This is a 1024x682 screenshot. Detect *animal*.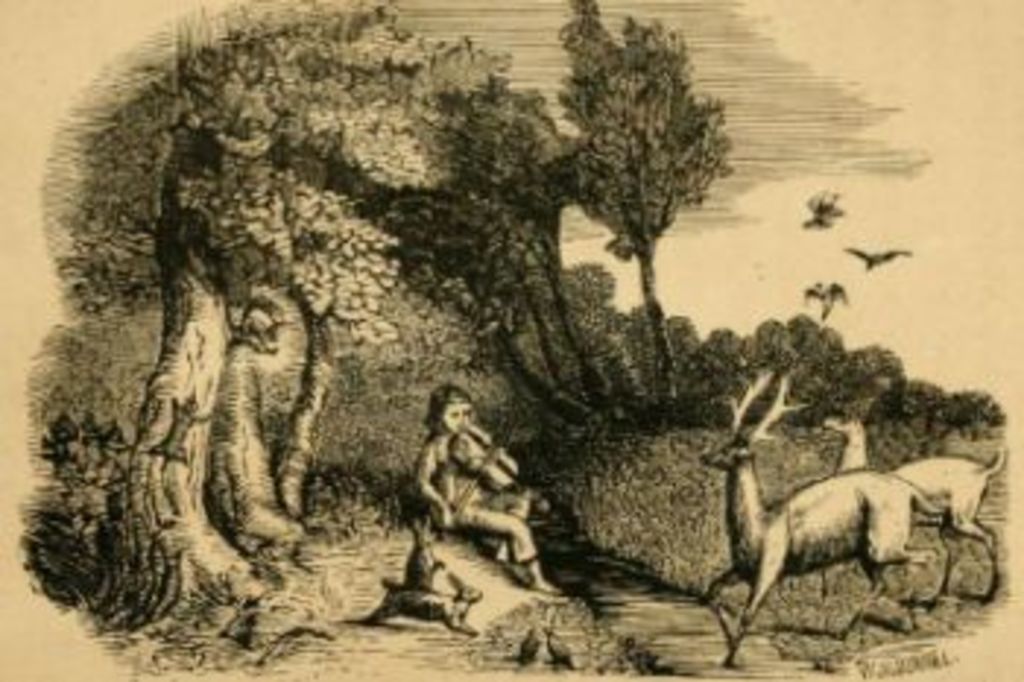
{"left": 796, "top": 184, "right": 848, "bottom": 240}.
